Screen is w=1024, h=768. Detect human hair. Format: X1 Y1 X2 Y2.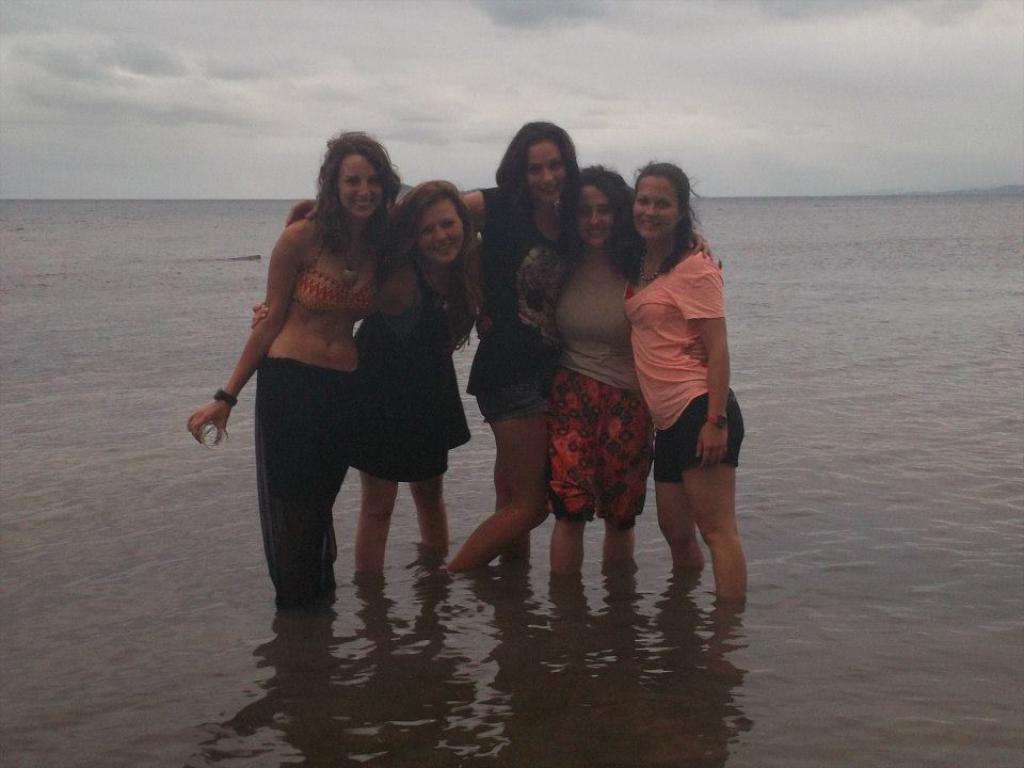
563 161 633 275.
